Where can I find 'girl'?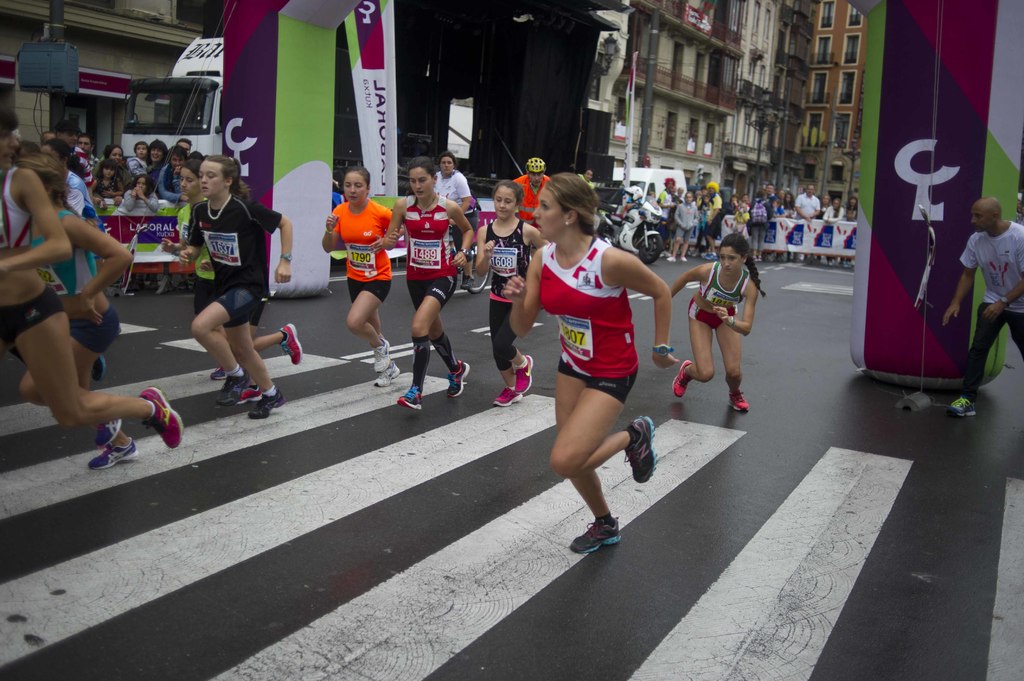
You can find it at {"x1": 371, "y1": 157, "x2": 473, "y2": 410}.
